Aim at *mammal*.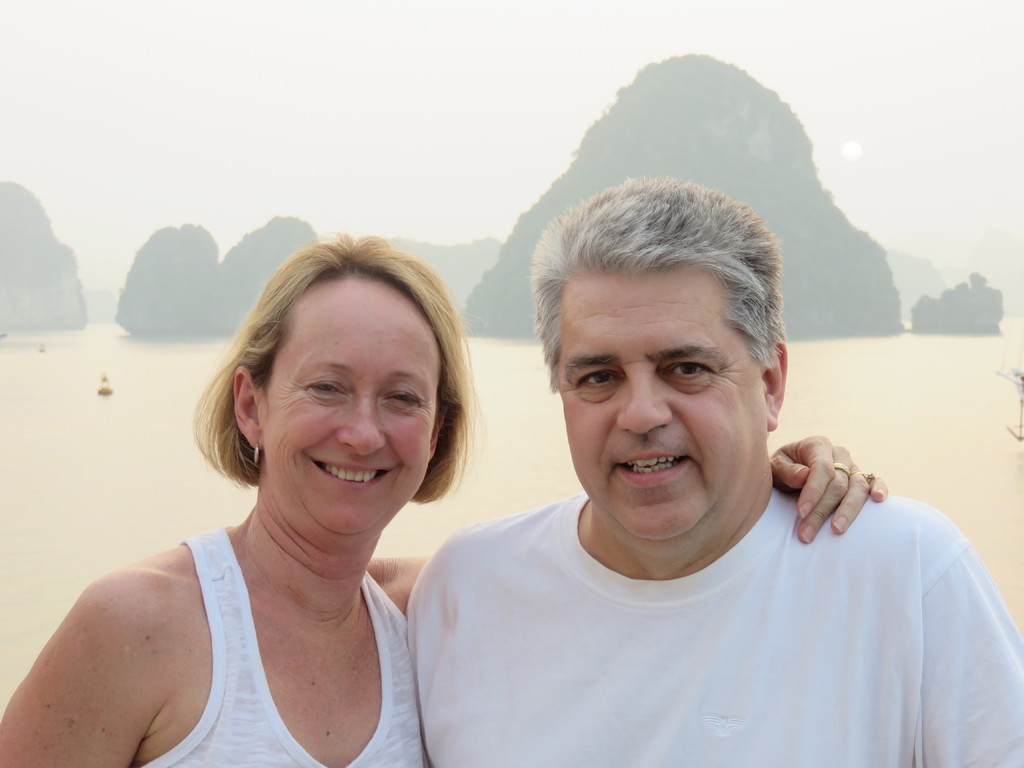
Aimed at [x1=406, y1=177, x2=1023, y2=767].
